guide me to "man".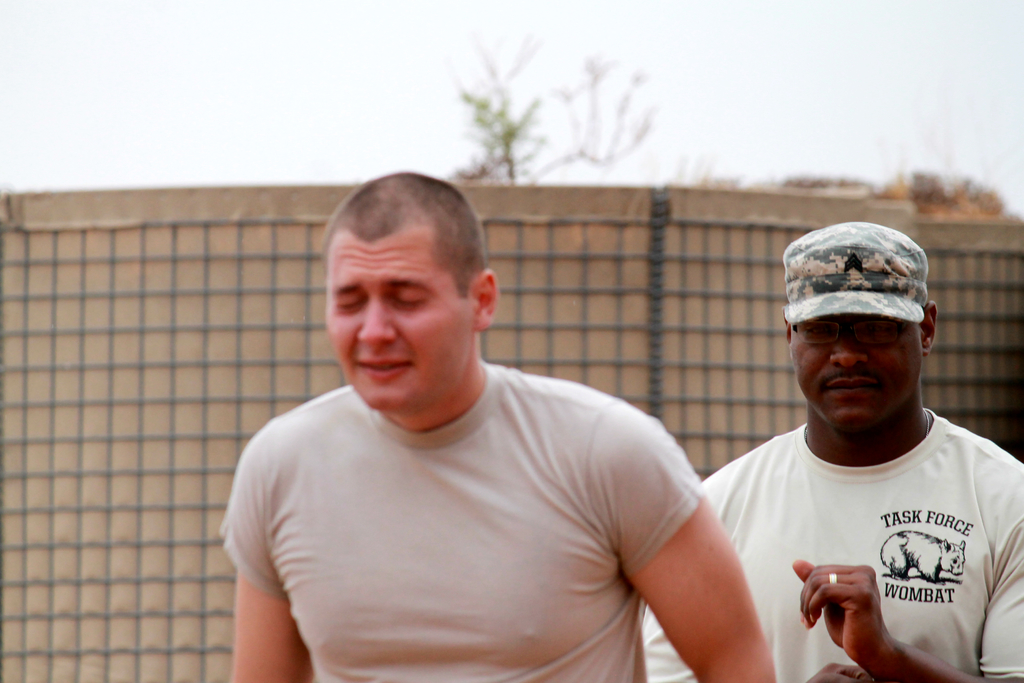
Guidance: box=[682, 224, 1023, 682].
